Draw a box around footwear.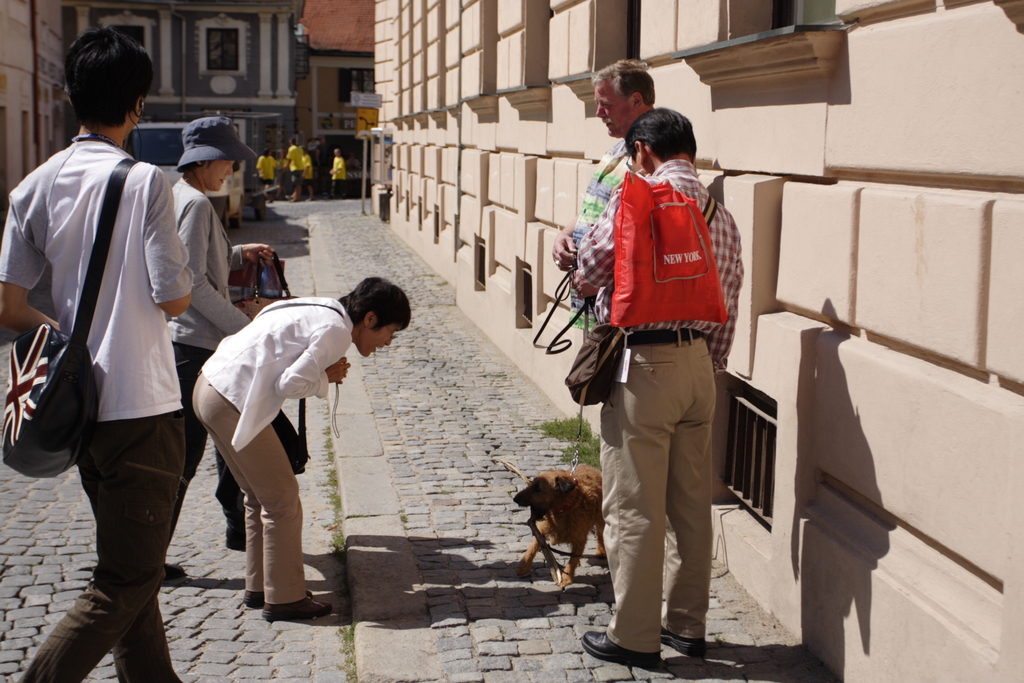
582,630,660,671.
